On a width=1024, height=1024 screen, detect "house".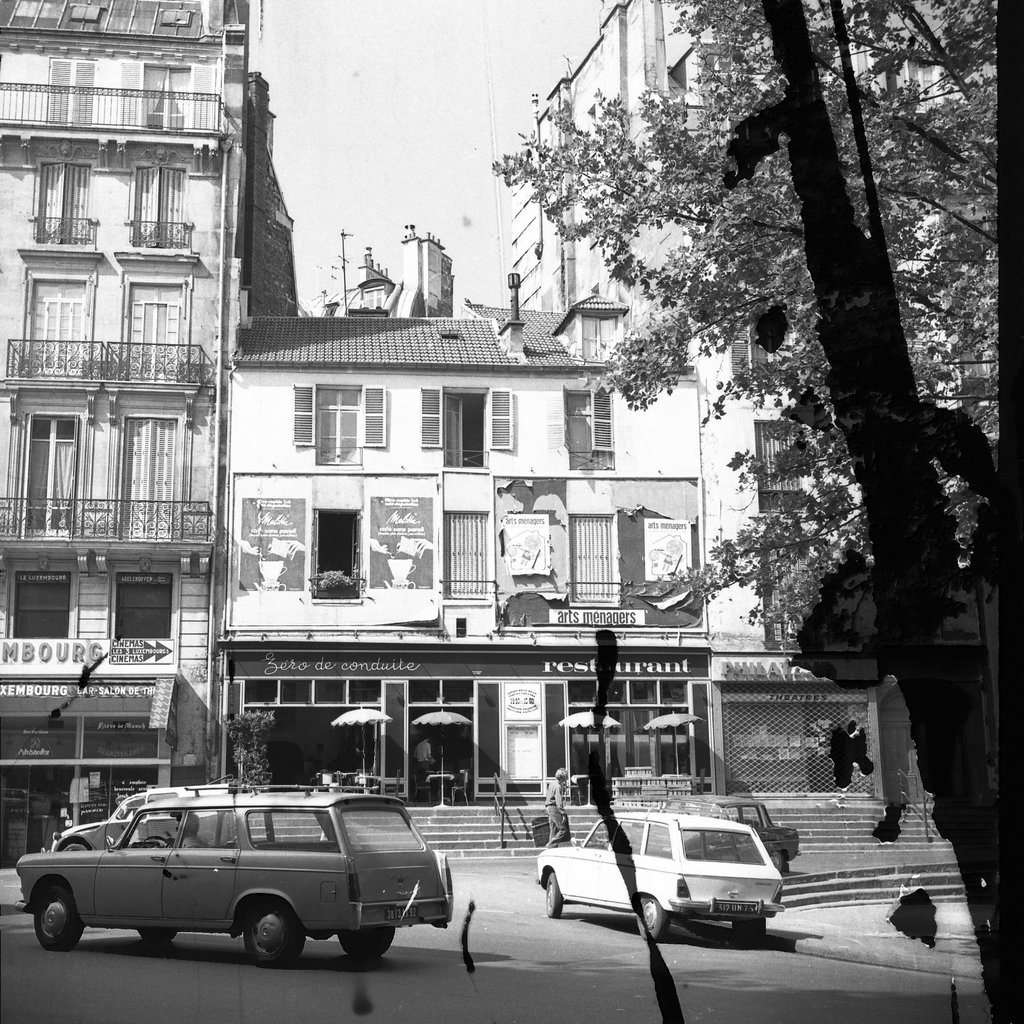
BBox(397, 221, 460, 304).
